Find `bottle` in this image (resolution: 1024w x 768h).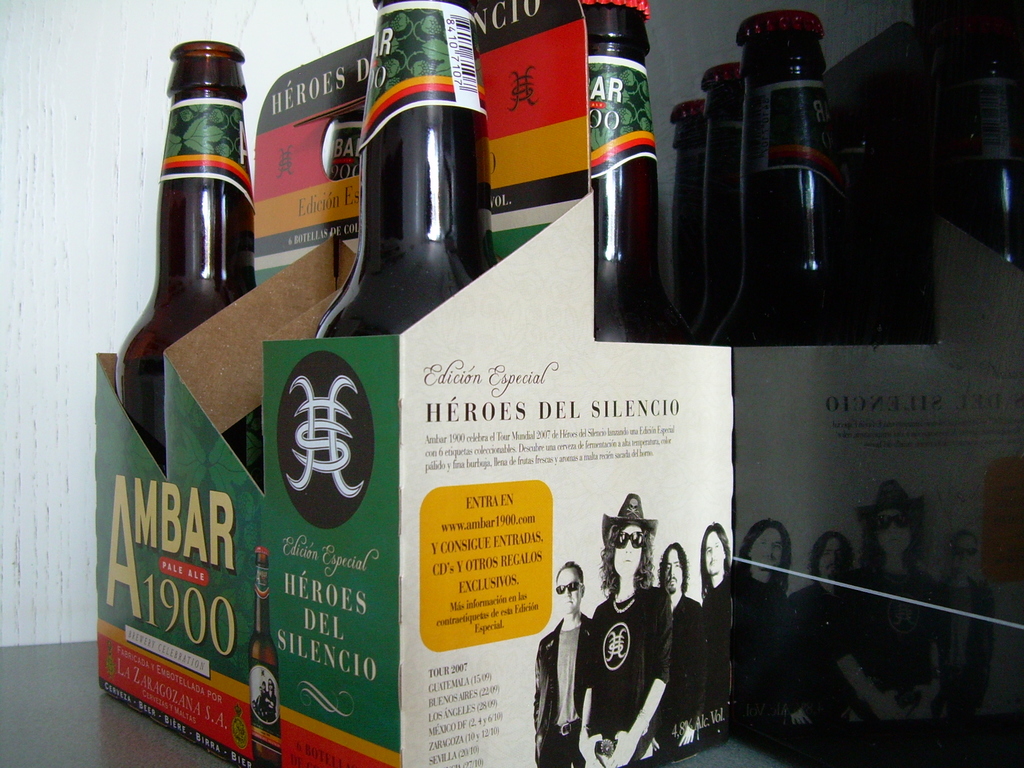
<bbox>244, 551, 286, 761</bbox>.
